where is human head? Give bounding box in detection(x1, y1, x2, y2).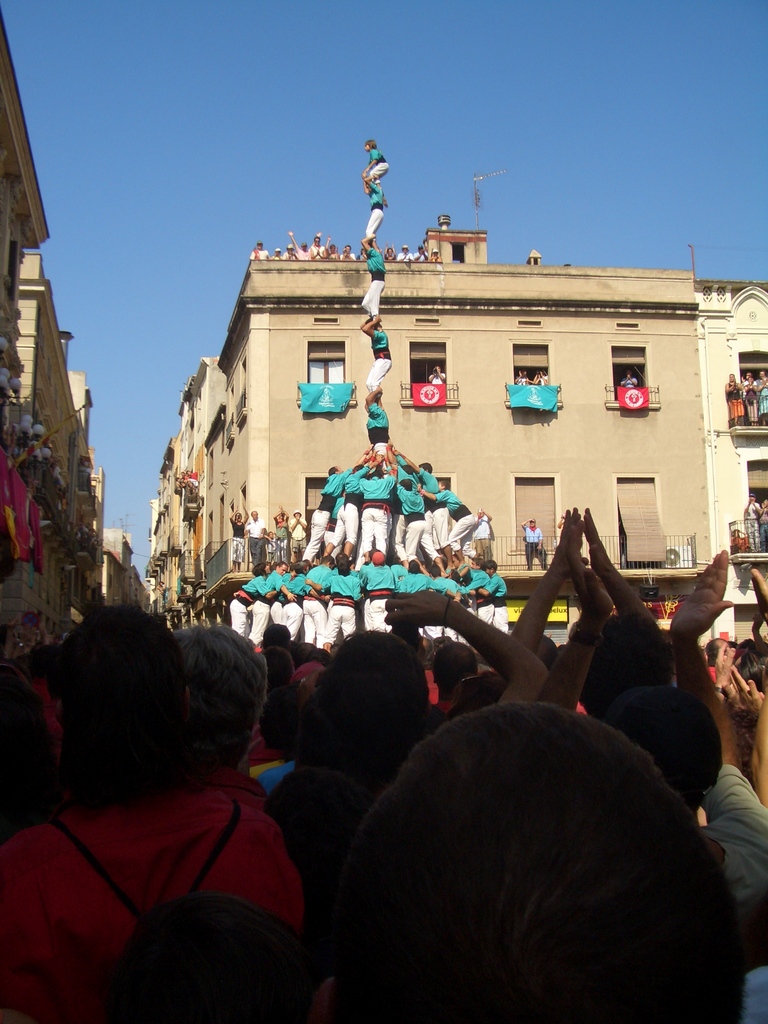
detection(419, 461, 433, 473).
